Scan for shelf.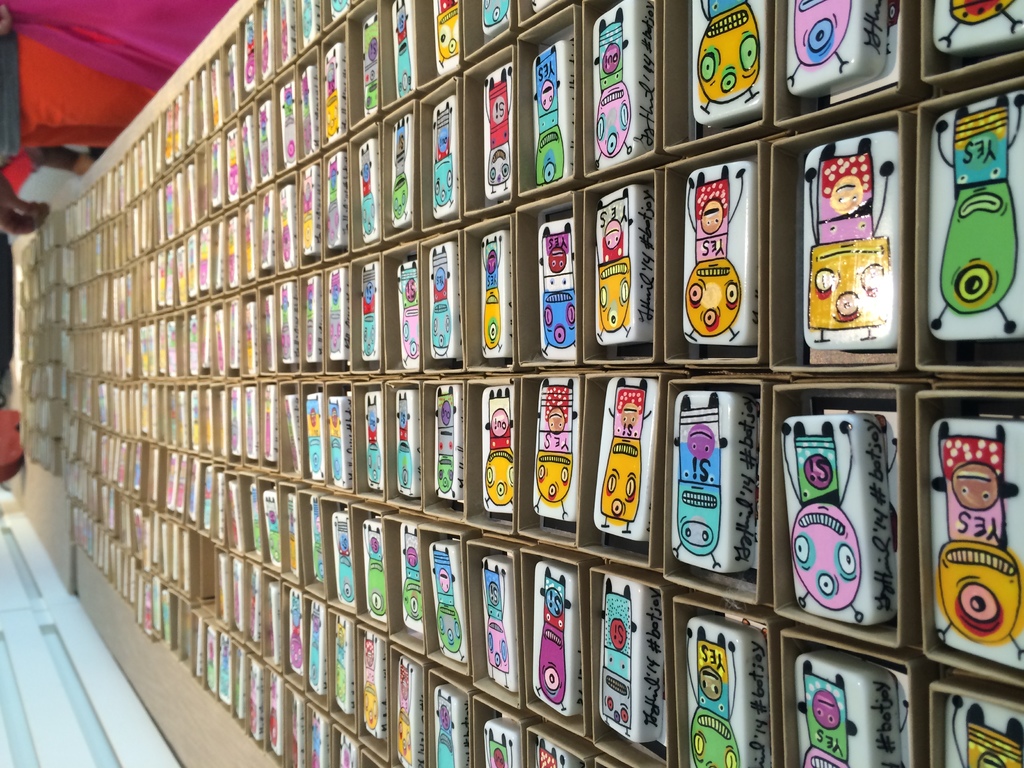
Scan result: (520,0,575,195).
